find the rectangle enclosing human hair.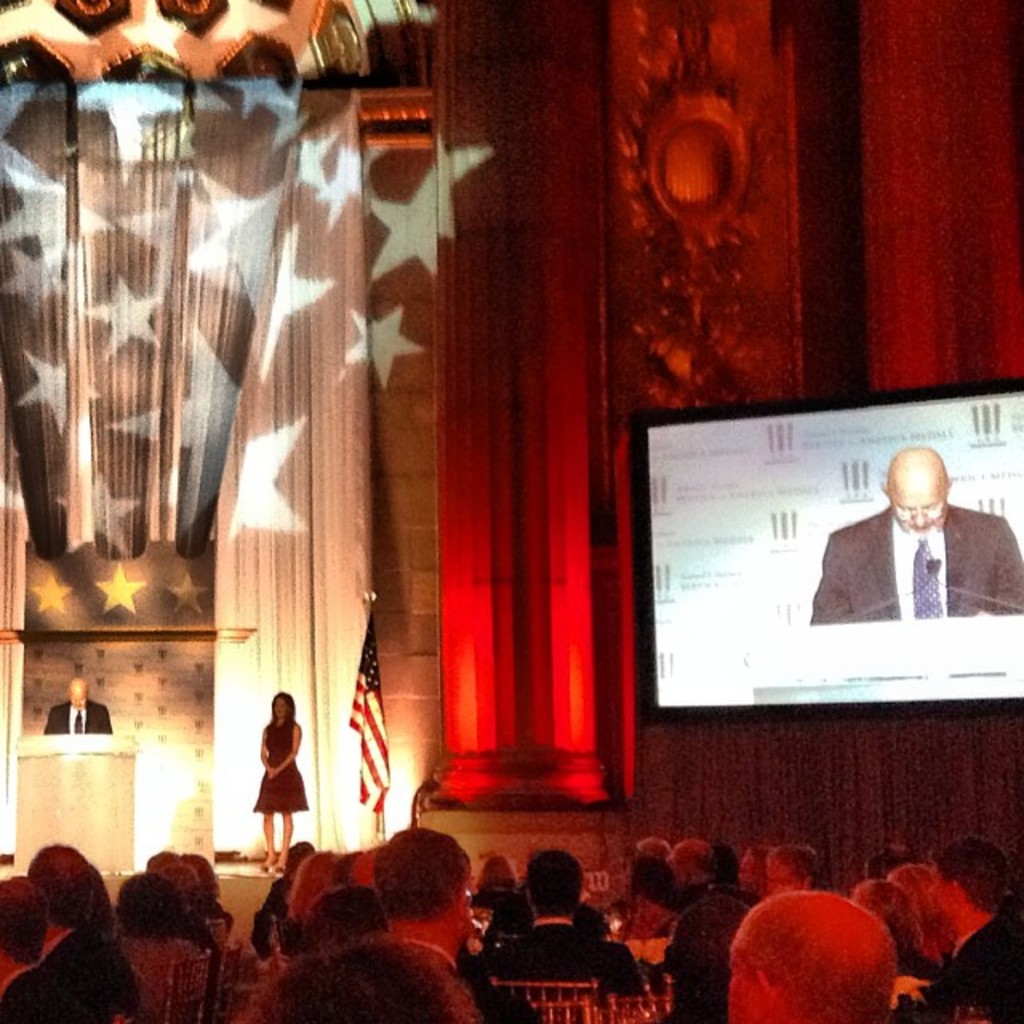
bbox=(720, 890, 894, 1022).
